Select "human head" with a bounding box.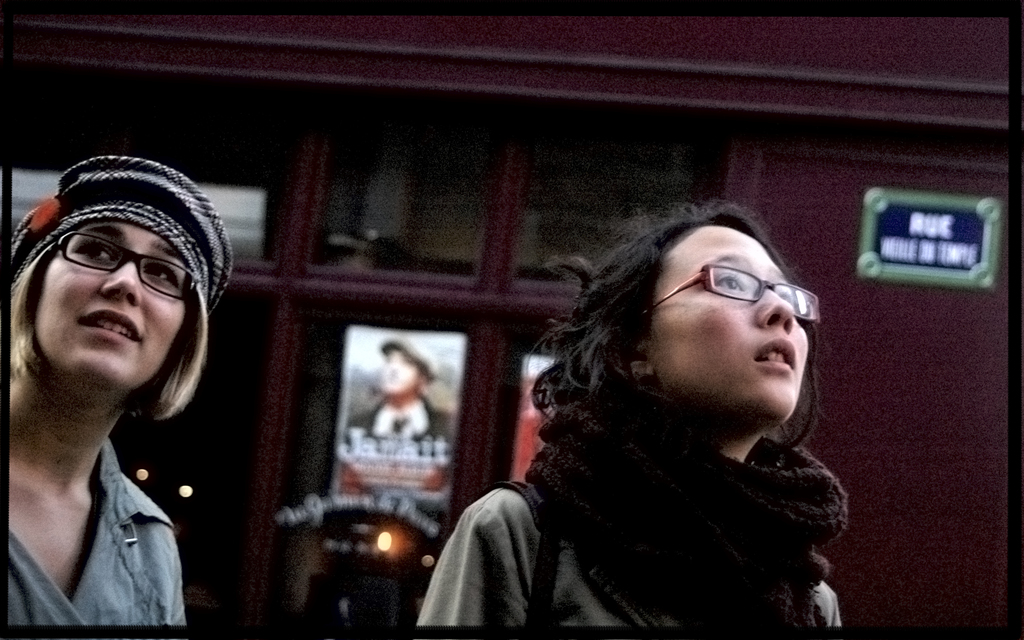
region(378, 340, 437, 400).
